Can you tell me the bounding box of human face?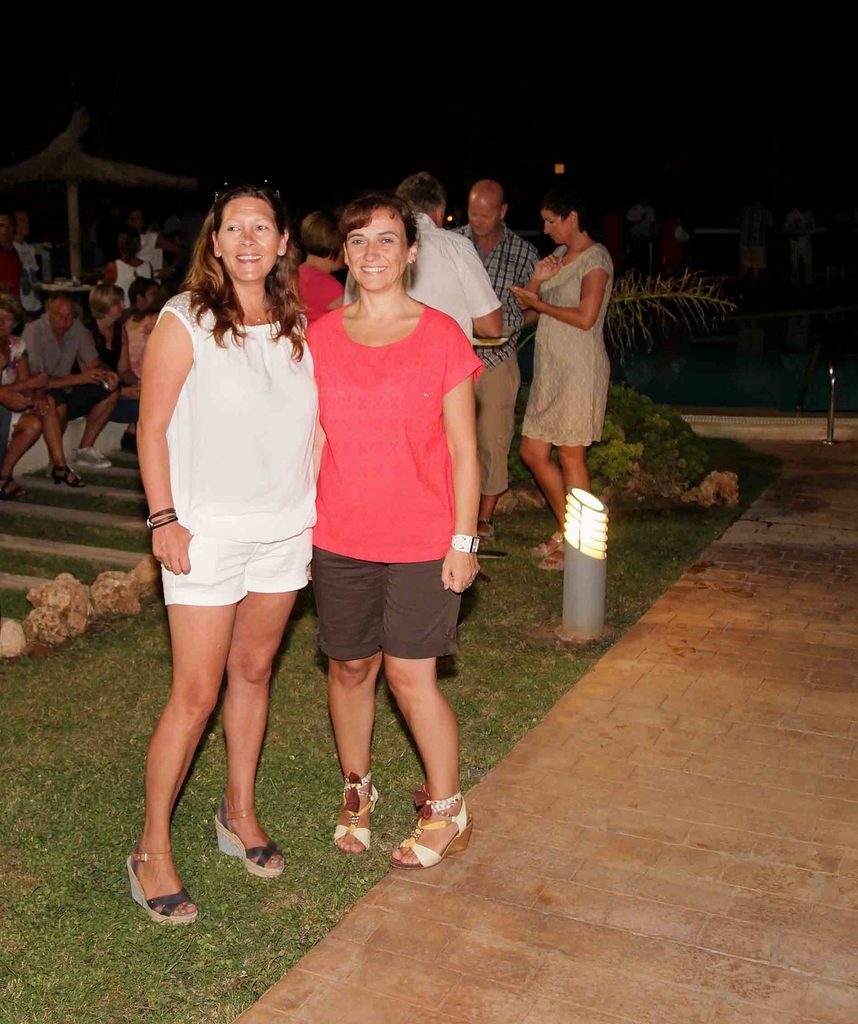
bbox=[0, 216, 13, 247].
